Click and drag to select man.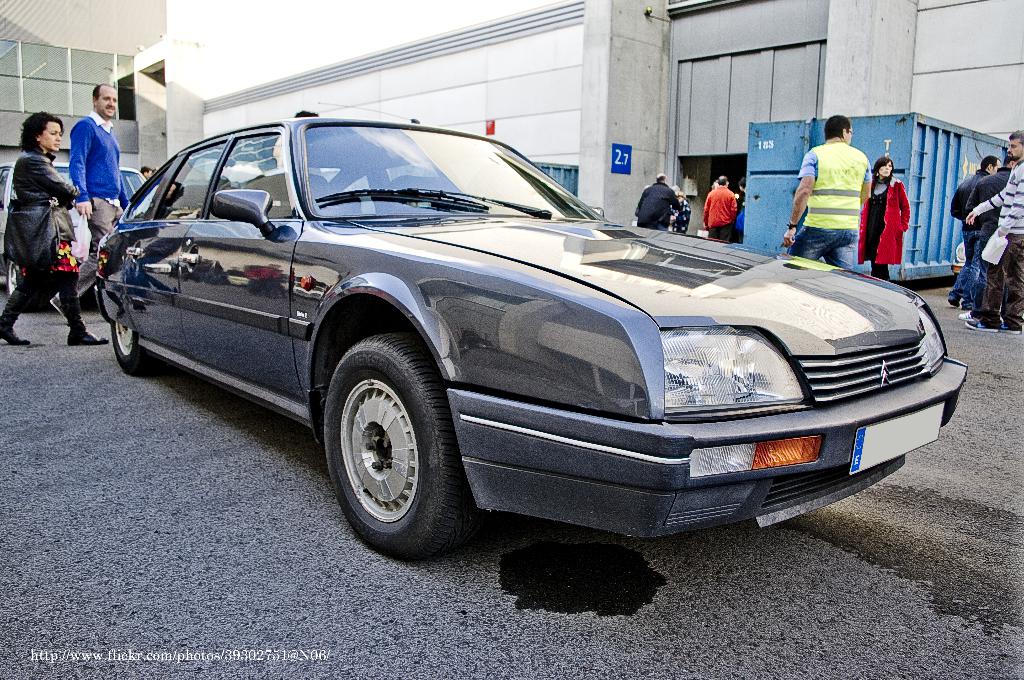
Selection: 963:154:1018:330.
